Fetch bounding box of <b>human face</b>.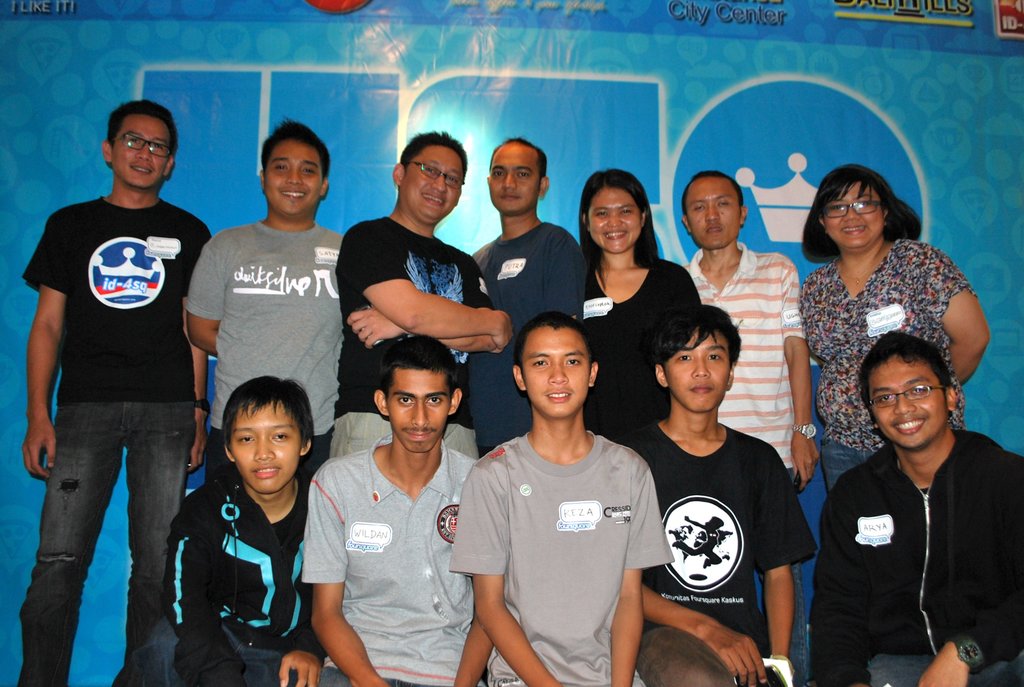
Bbox: locate(522, 324, 589, 418).
